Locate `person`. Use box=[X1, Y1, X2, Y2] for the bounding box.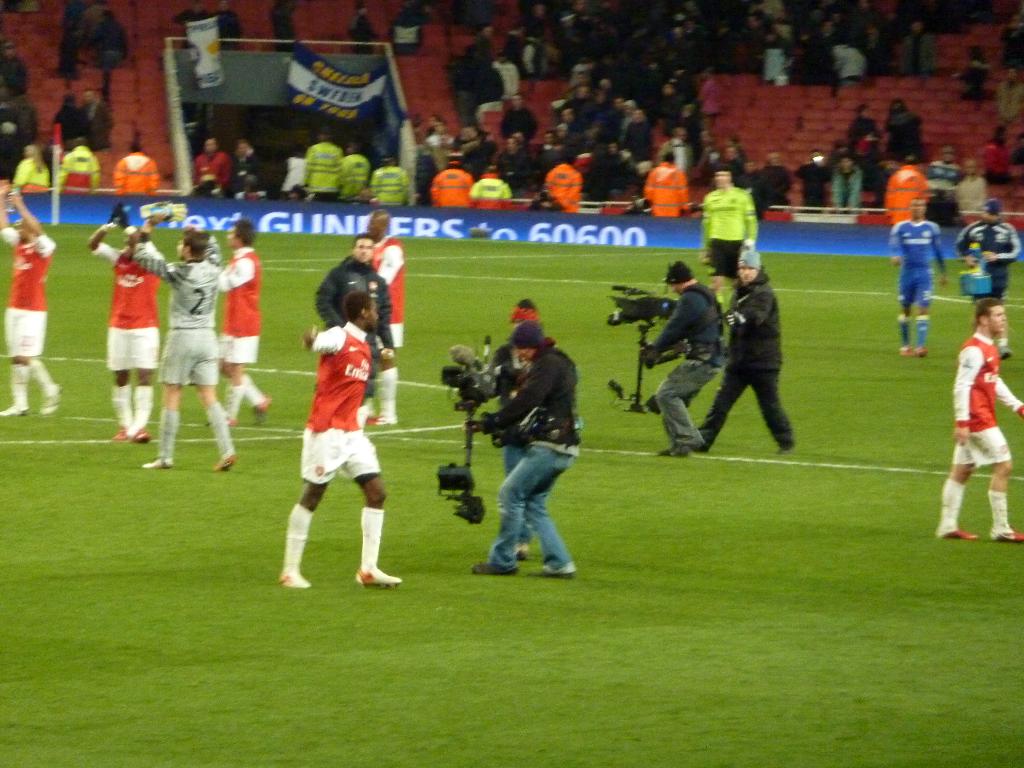
box=[278, 289, 401, 589].
